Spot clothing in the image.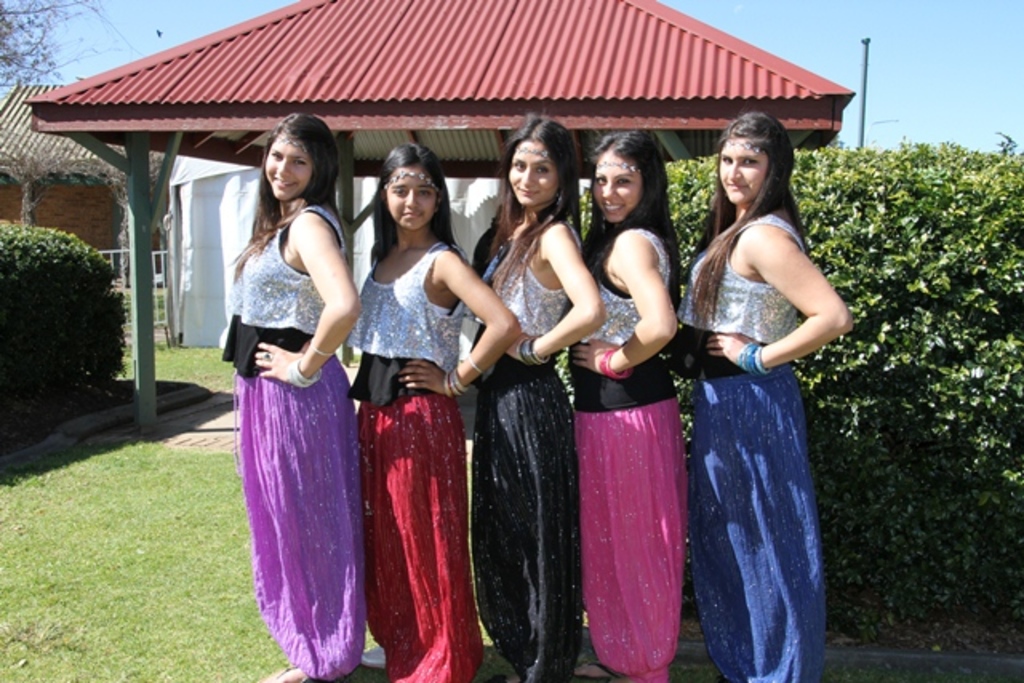
clothing found at detection(347, 238, 486, 681).
